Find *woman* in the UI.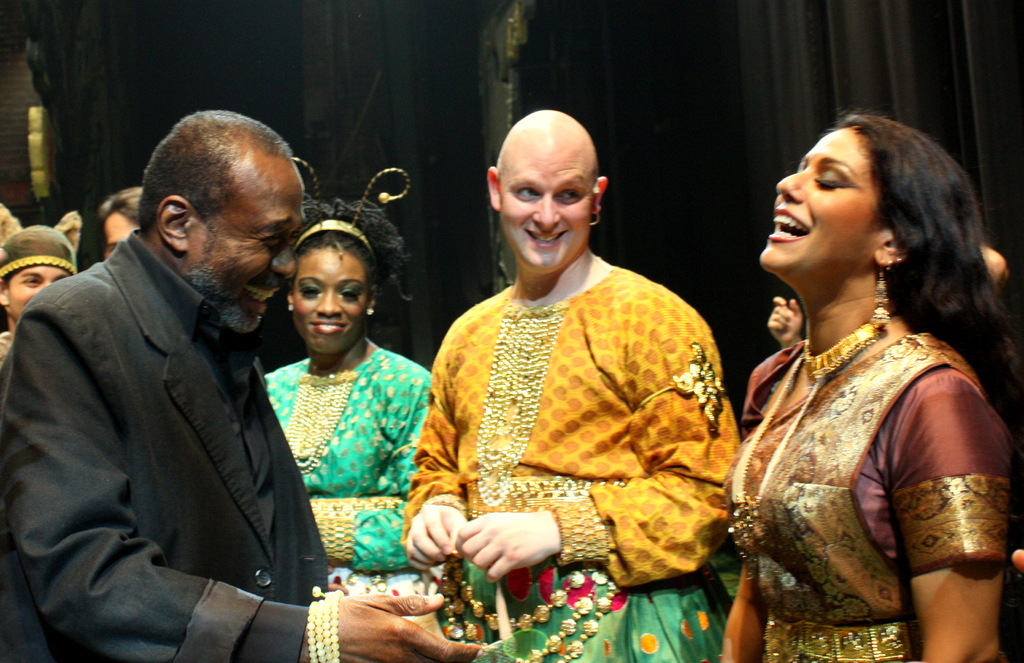
UI element at 705, 100, 1017, 659.
